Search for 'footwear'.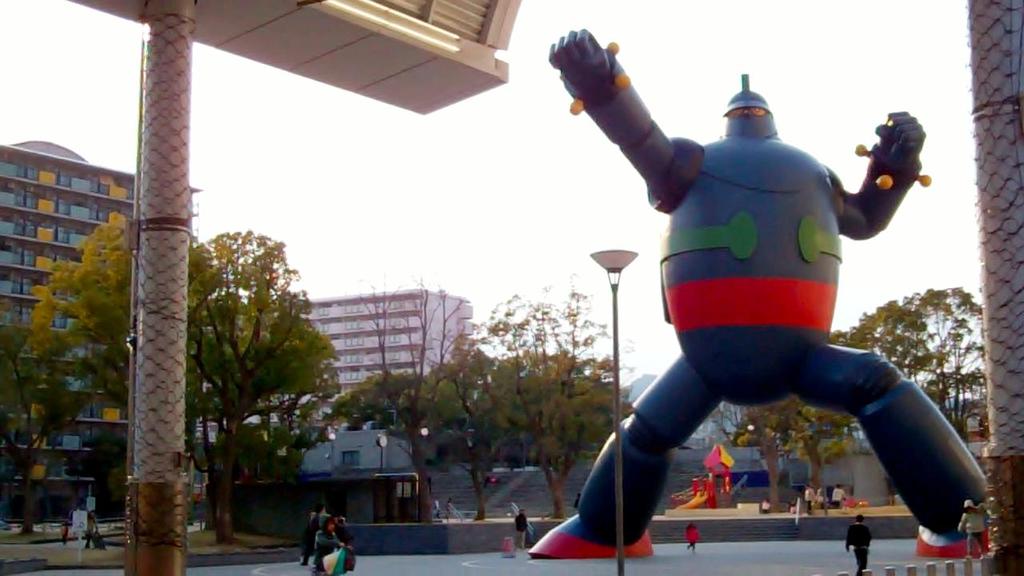
Found at locate(526, 512, 652, 558).
